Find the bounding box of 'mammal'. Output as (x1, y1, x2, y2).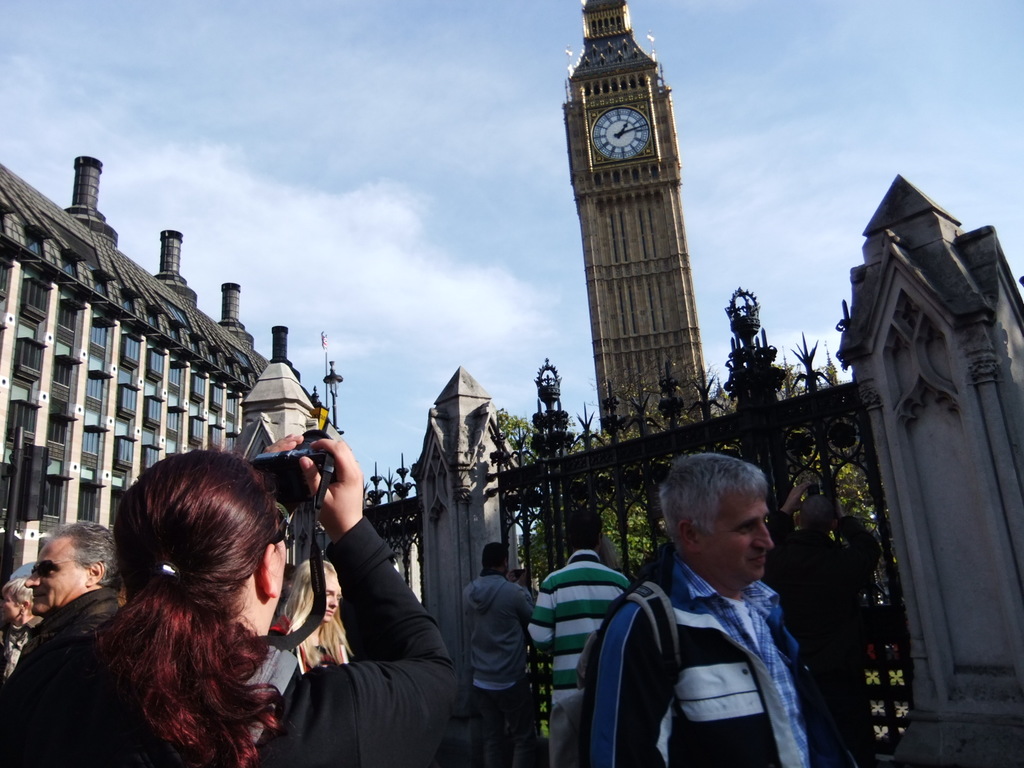
(0, 516, 128, 721).
